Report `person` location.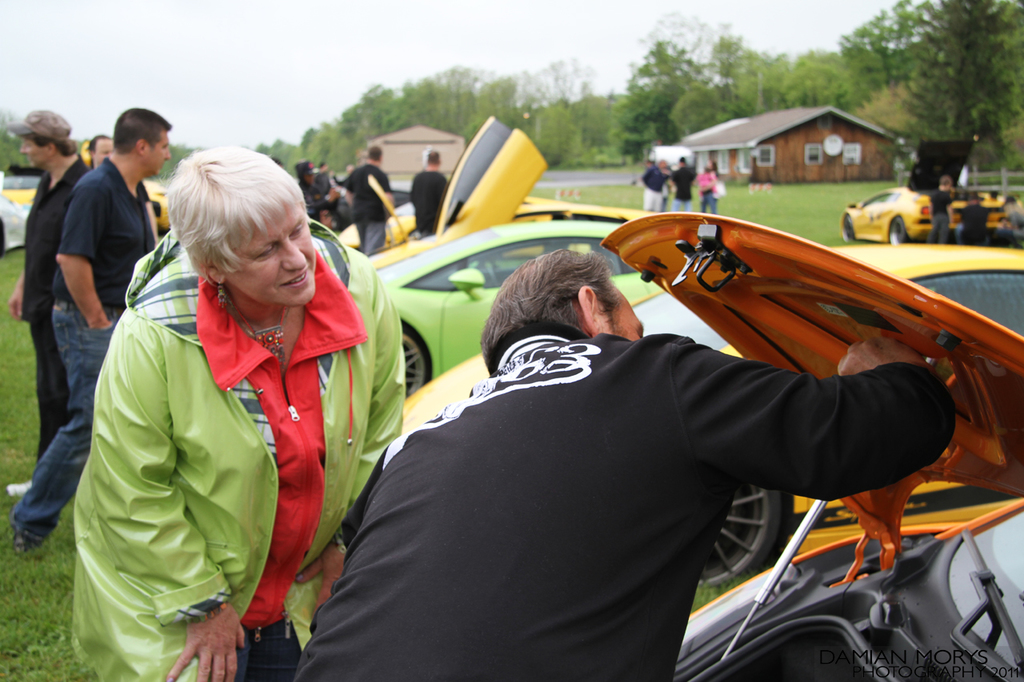
Report: 930, 164, 954, 238.
